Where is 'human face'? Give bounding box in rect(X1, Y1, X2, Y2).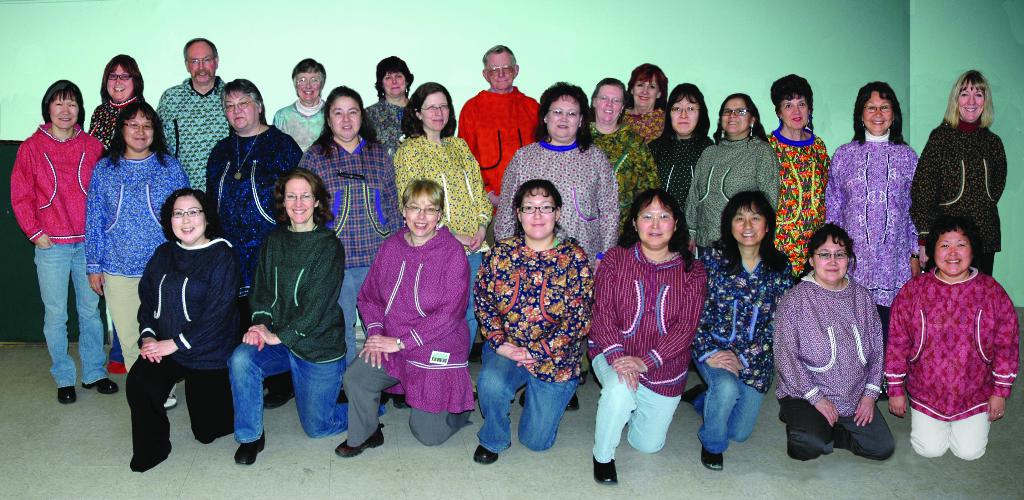
rect(723, 98, 753, 129).
